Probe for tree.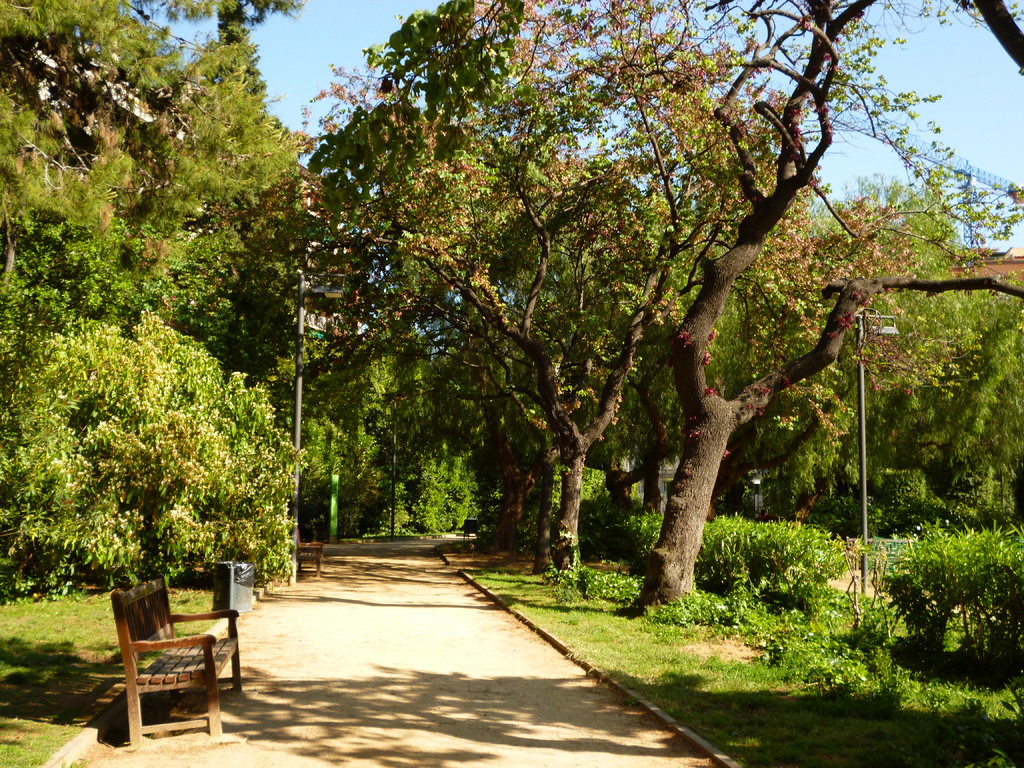
Probe result: Rect(289, 0, 1023, 621).
